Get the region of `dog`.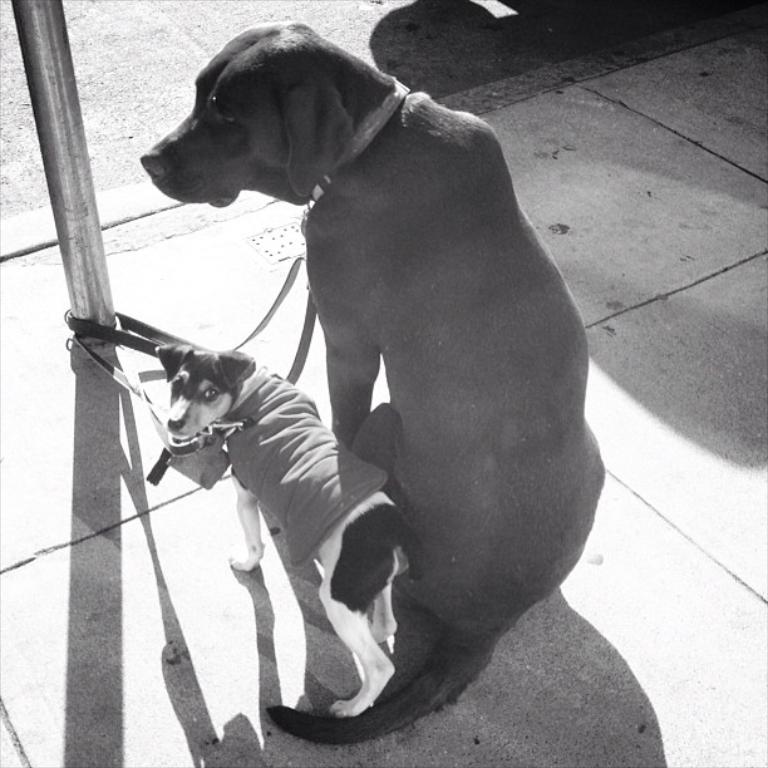
138:21:606:745.
